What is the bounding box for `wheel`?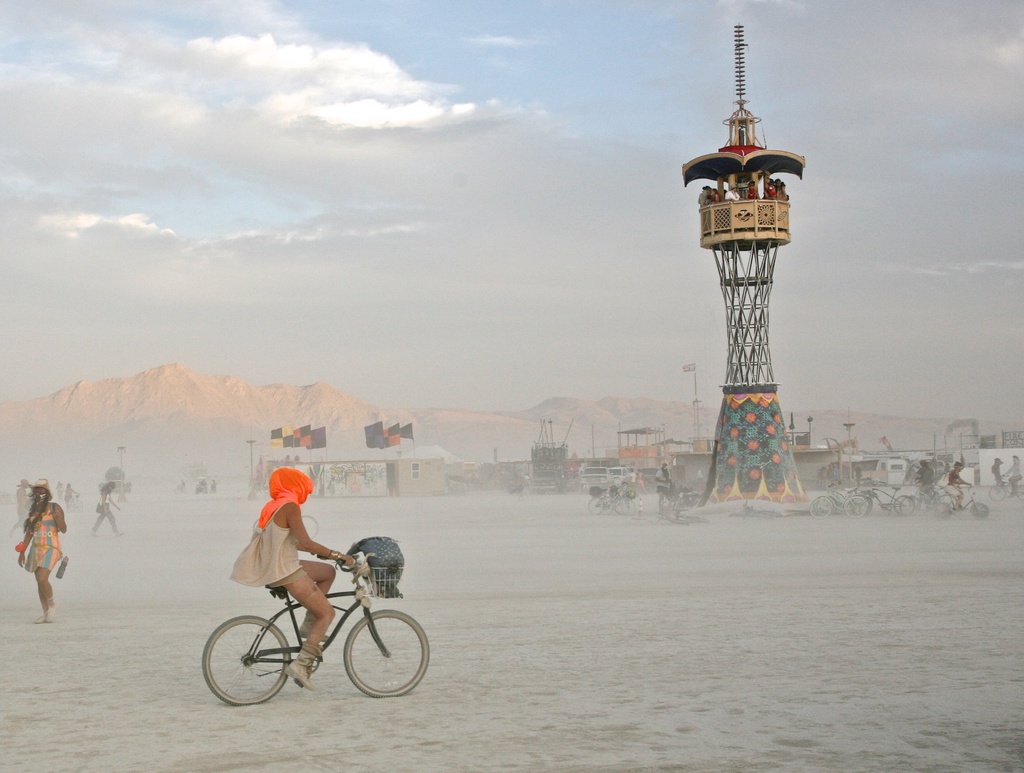
pyautogui.locateOnScreen(810, 497, 835, 519).
